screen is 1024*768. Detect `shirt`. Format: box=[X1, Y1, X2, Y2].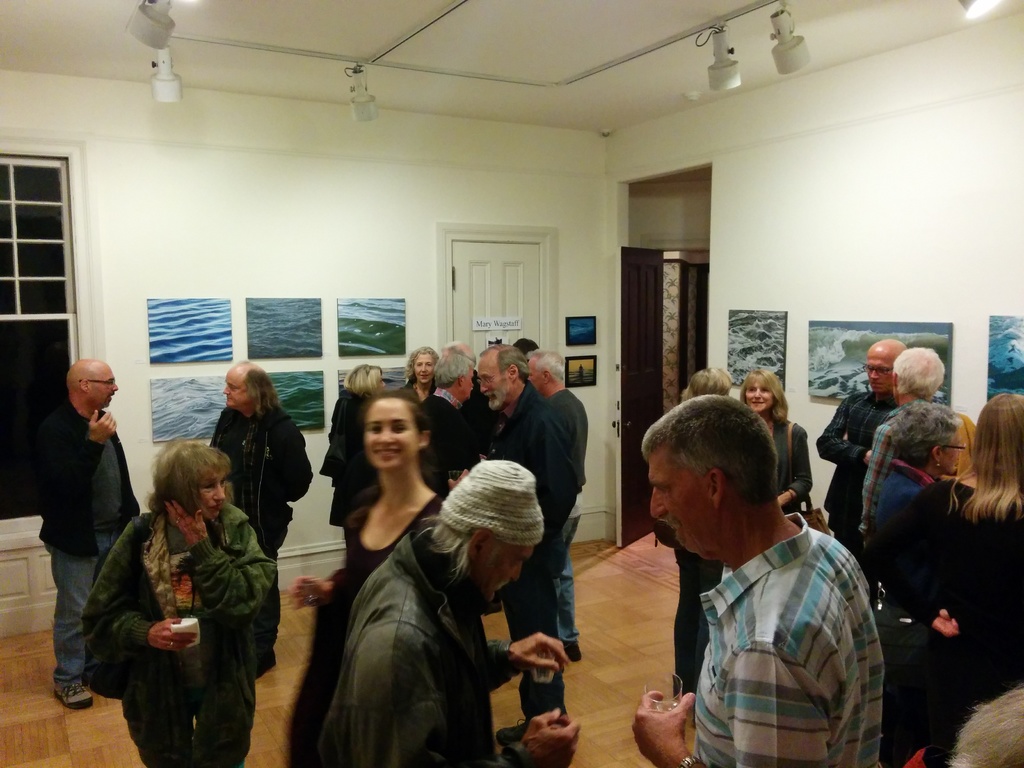
box=[860, 397, 922, 536].
